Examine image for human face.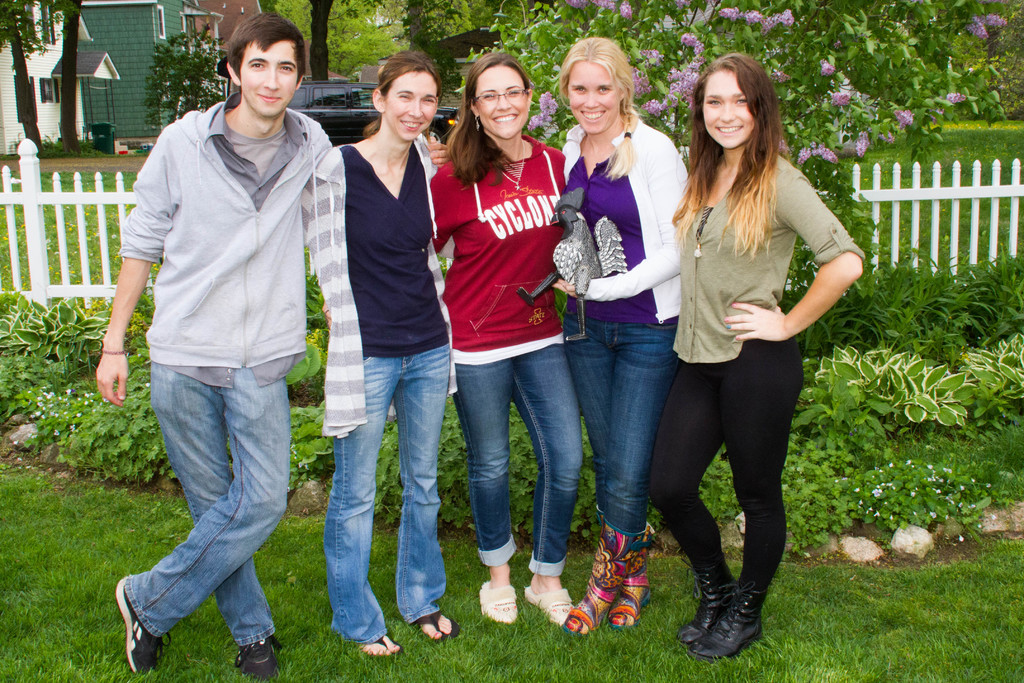
Examination result: [left=704, top=62, right=758, bottom=146].
